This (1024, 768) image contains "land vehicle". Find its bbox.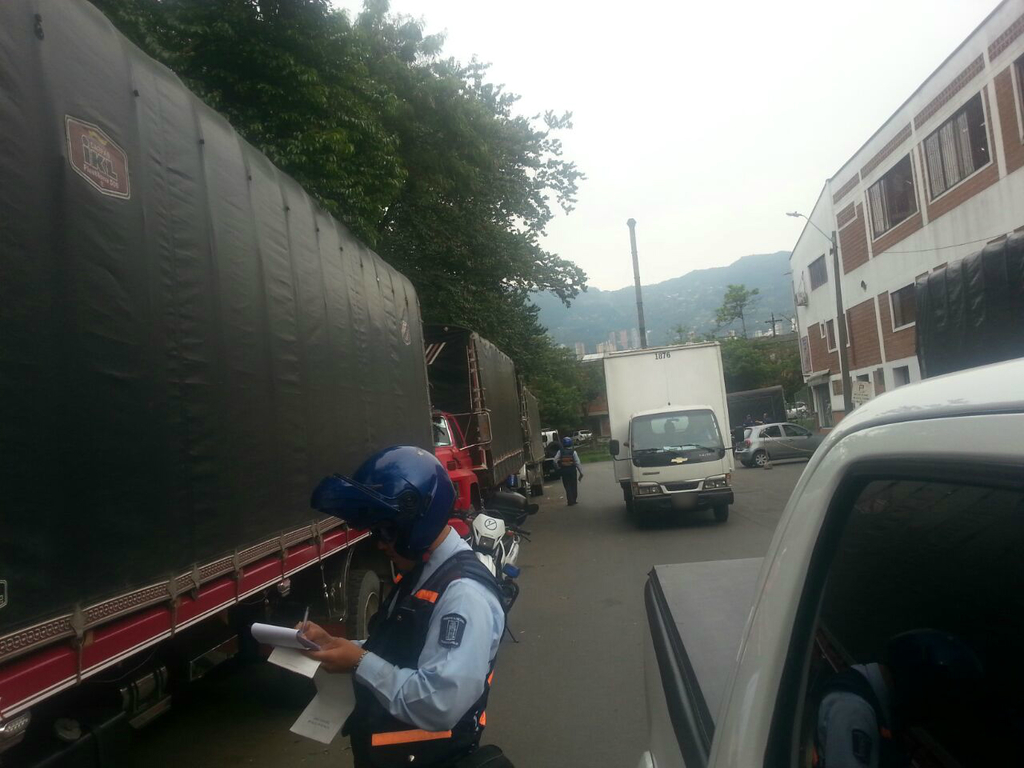
<region>421, 320, 538, 526</region>.
